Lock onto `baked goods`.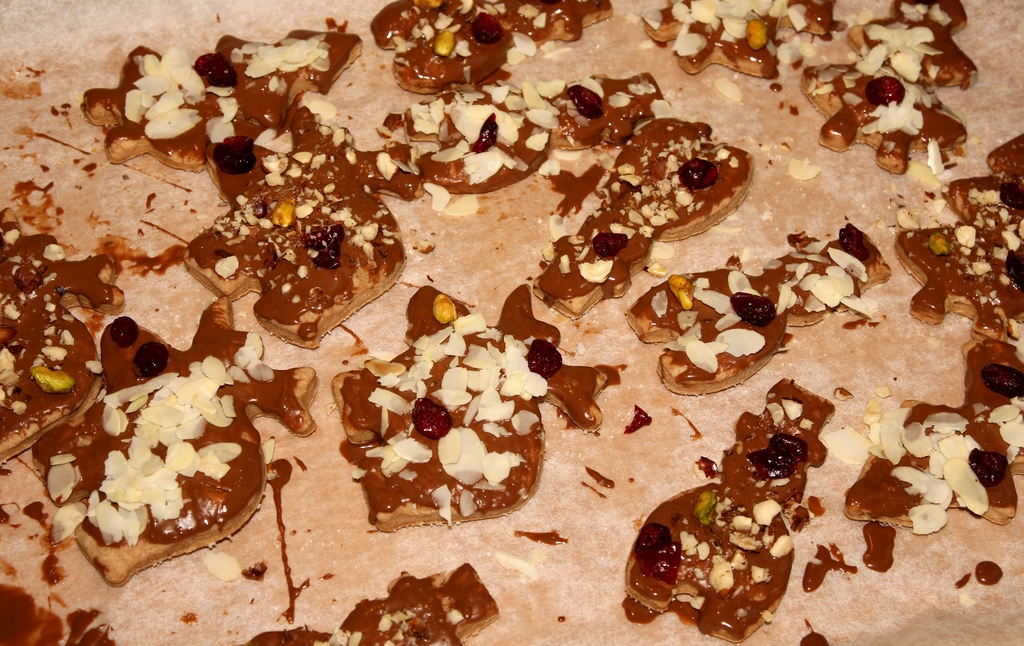
Locked: <box>369,0,615,90</box>.
